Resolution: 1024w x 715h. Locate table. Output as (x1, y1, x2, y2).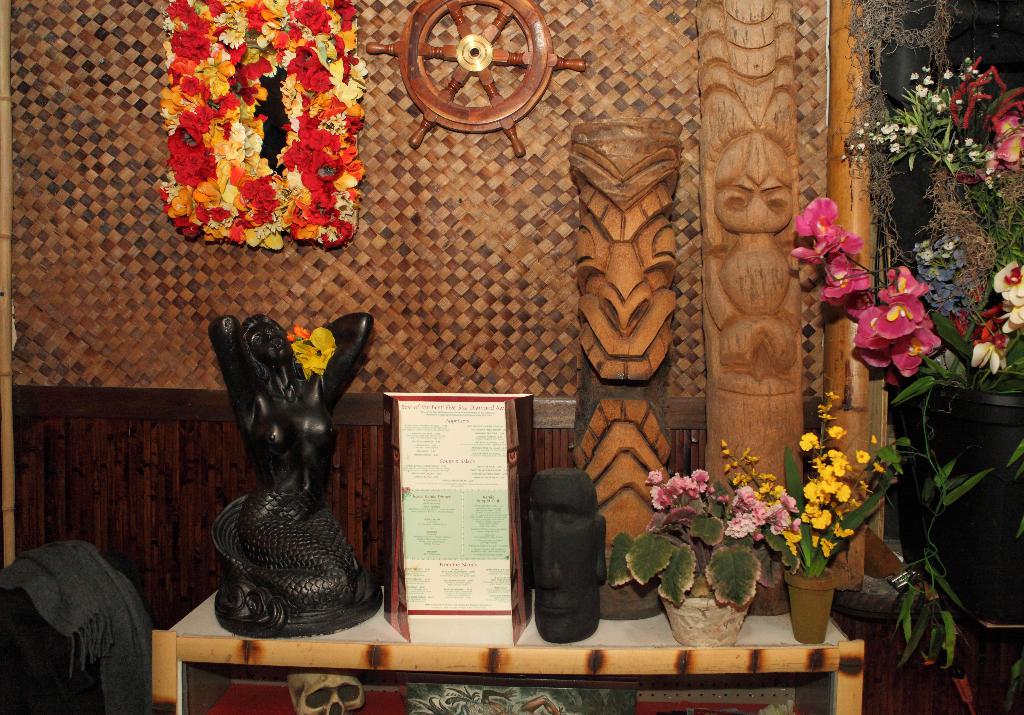
(150, 591, 865, 714).
